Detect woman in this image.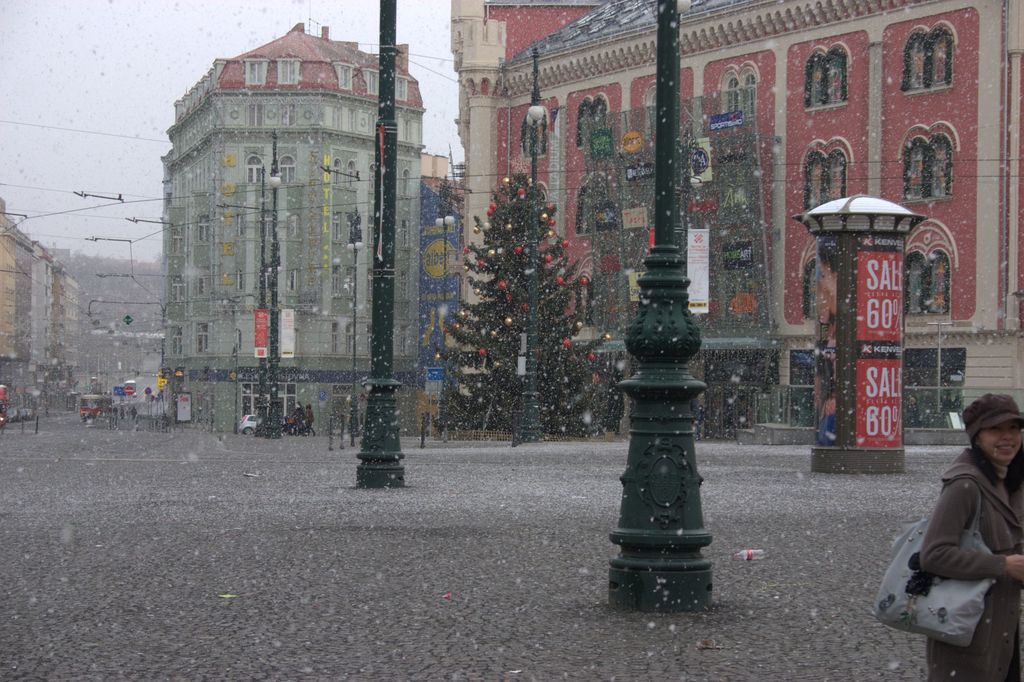
Detection: left=886, top=394, right=1020, bottom=676.
